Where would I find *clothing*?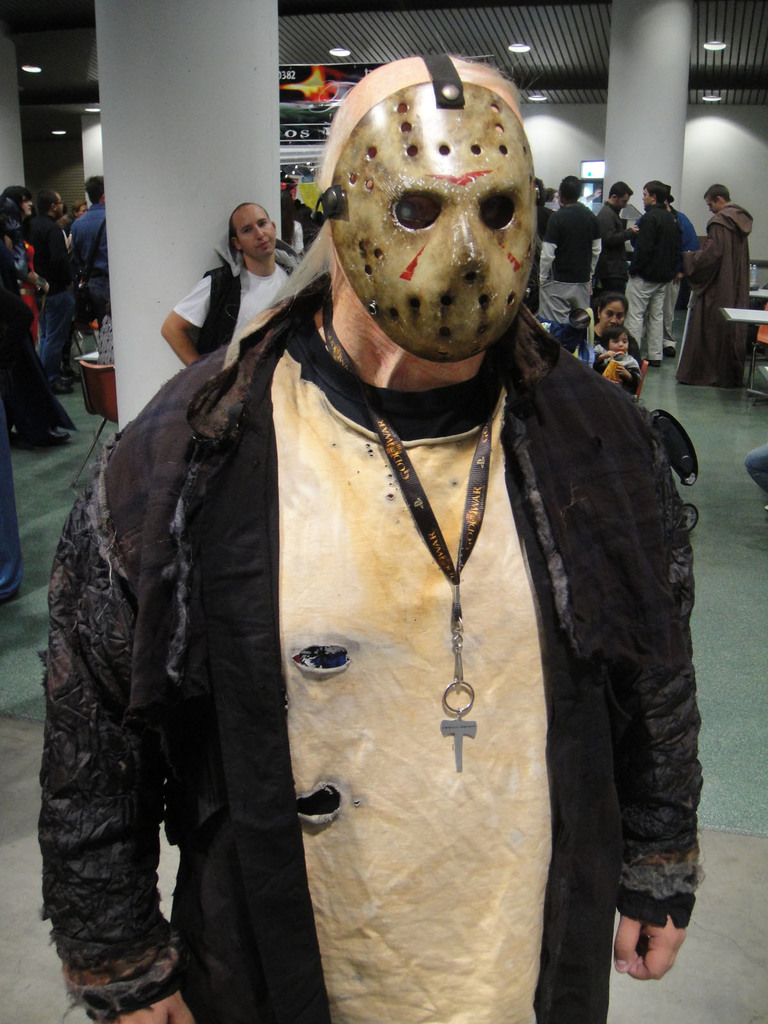
At [700, 214, 748, 388].
